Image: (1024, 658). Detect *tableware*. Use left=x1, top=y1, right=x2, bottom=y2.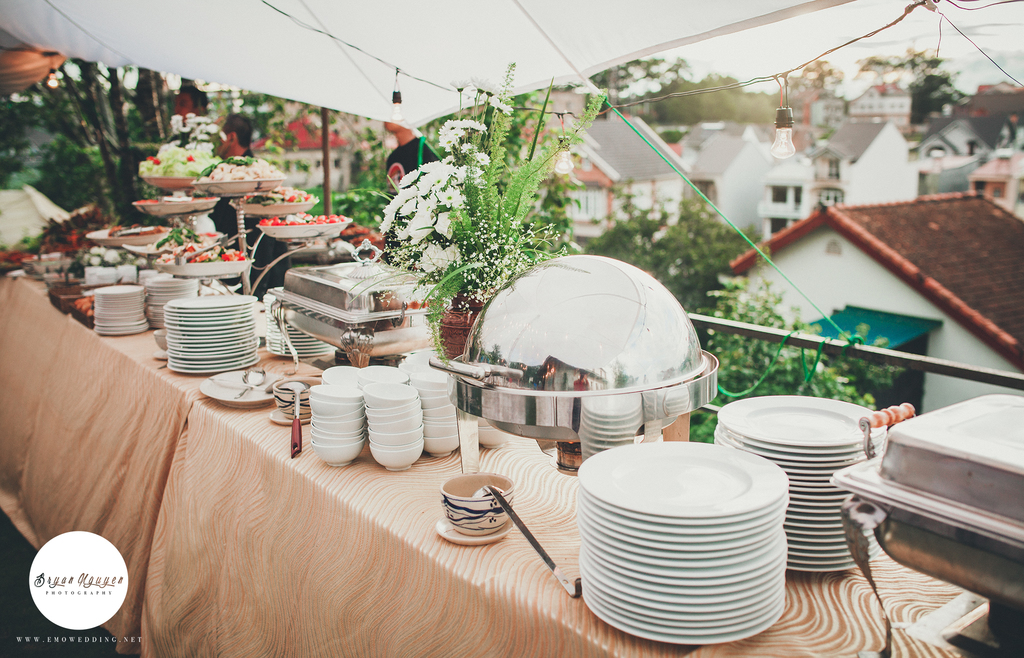
left=287, top=341, right=497, bottom=487.
